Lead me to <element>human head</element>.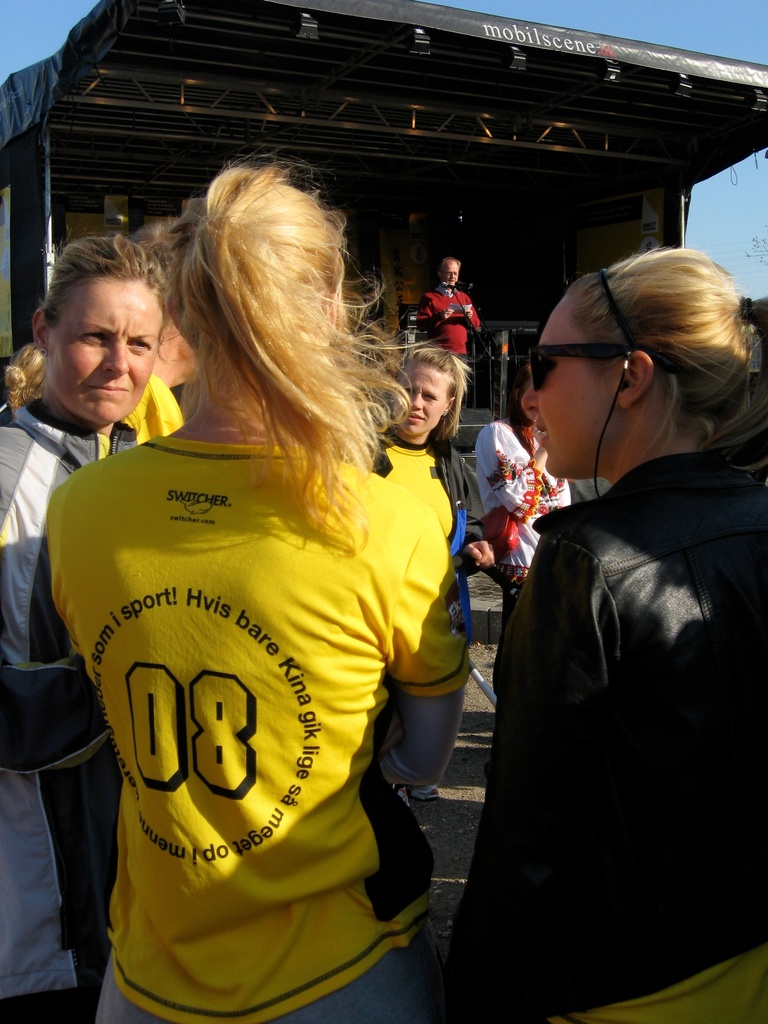
Lead to (x1=391, y1=348, x2=456, y2=433).
